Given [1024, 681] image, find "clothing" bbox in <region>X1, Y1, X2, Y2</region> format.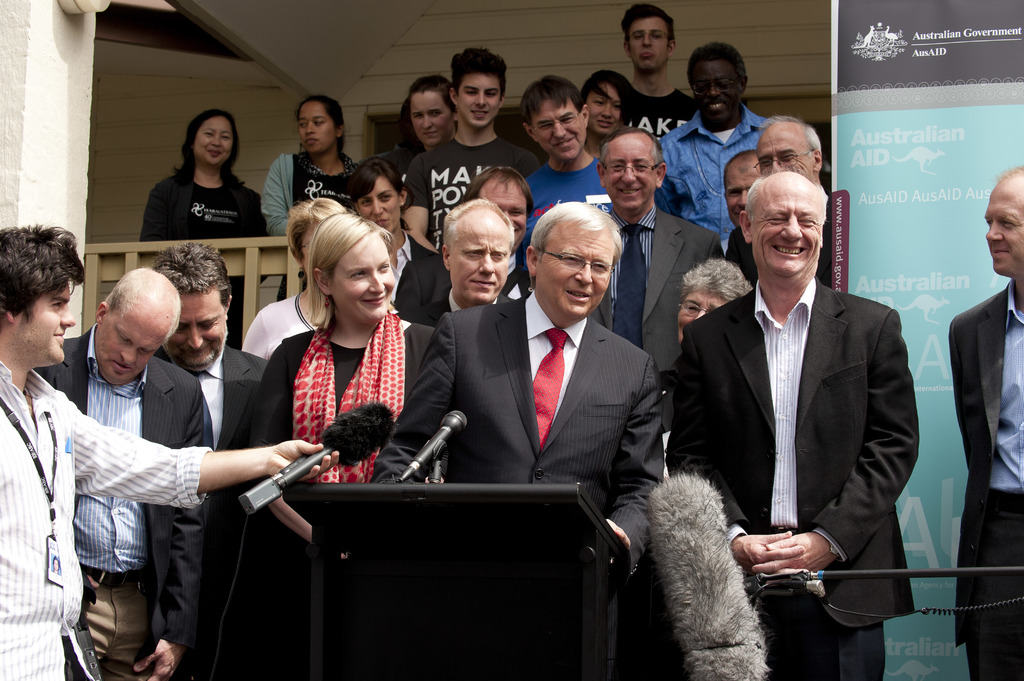
<region>152, 344, 267, 679</region>.
